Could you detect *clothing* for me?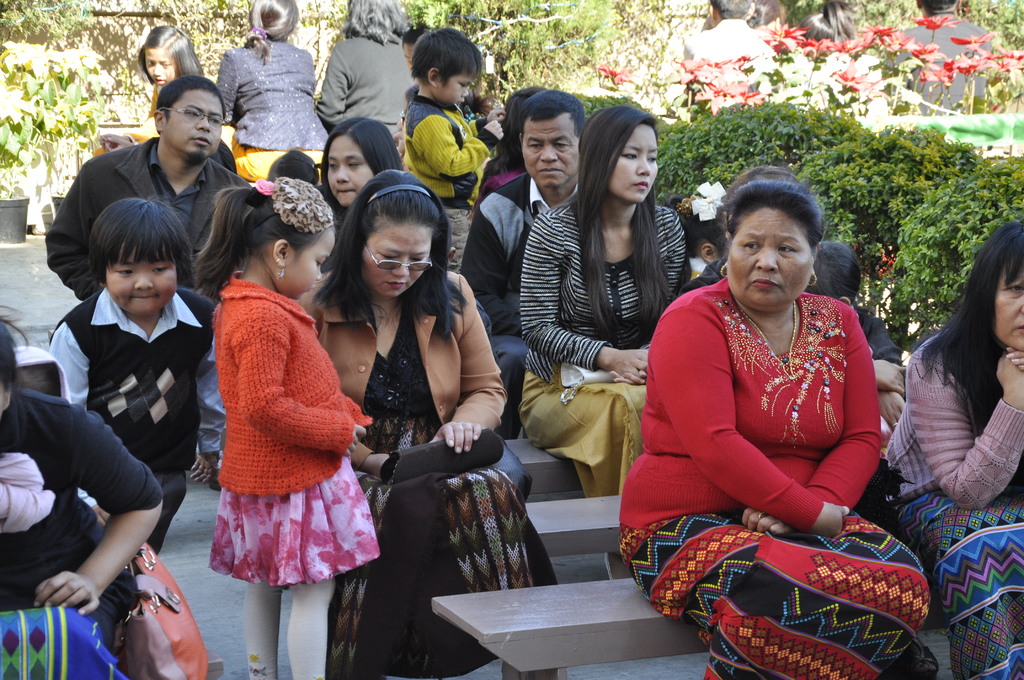
Detection result: (left=616, top=282, right=929, bottom=679).
